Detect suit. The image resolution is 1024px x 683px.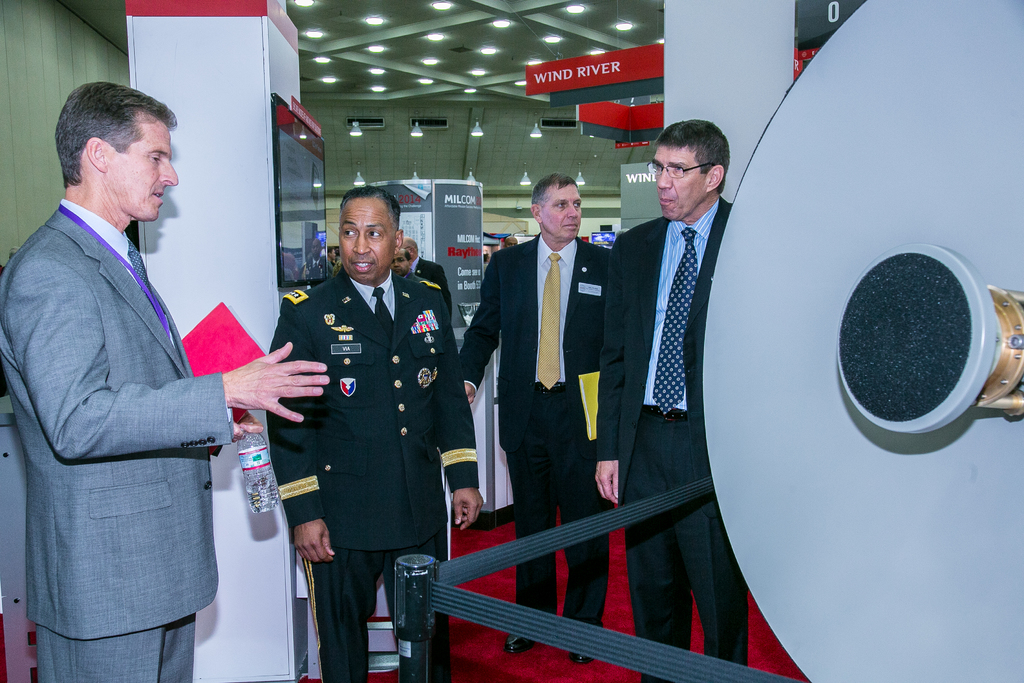
598/195/751/682.
